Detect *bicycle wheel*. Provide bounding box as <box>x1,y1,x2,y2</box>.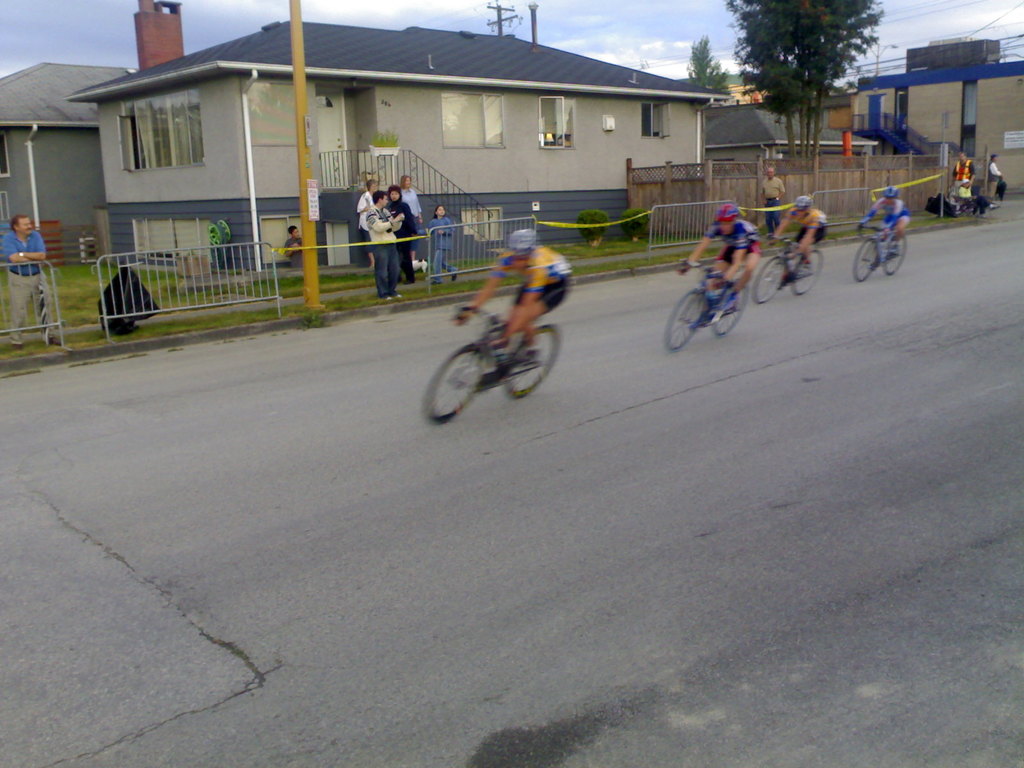
<box>503,323,568,397</box>.
